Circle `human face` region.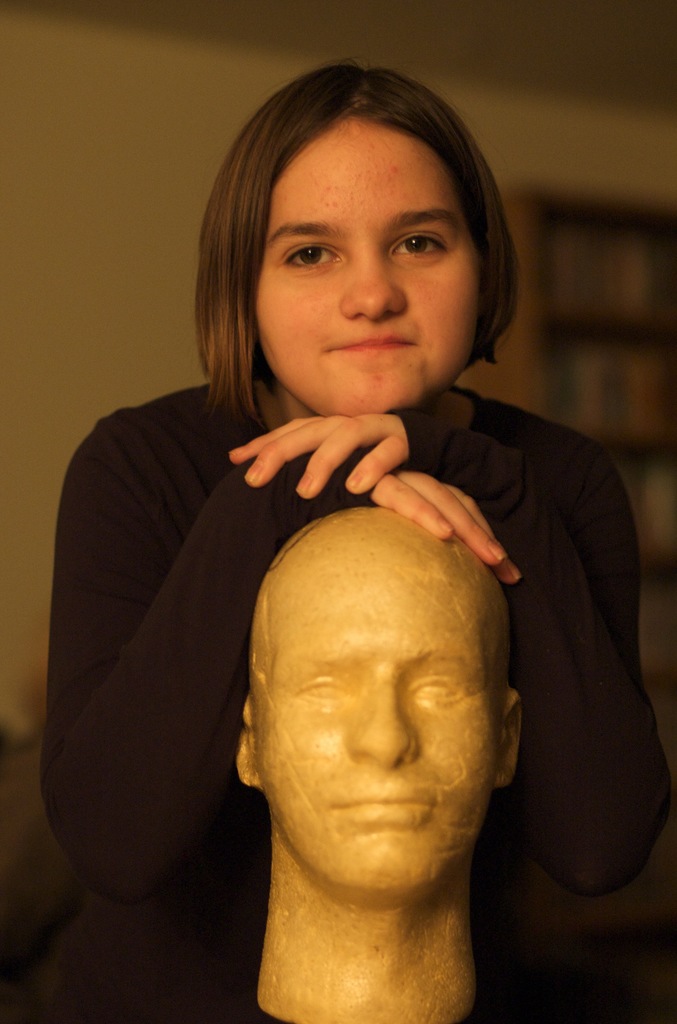
Region: bbox=[247, 557, 508, 900].
